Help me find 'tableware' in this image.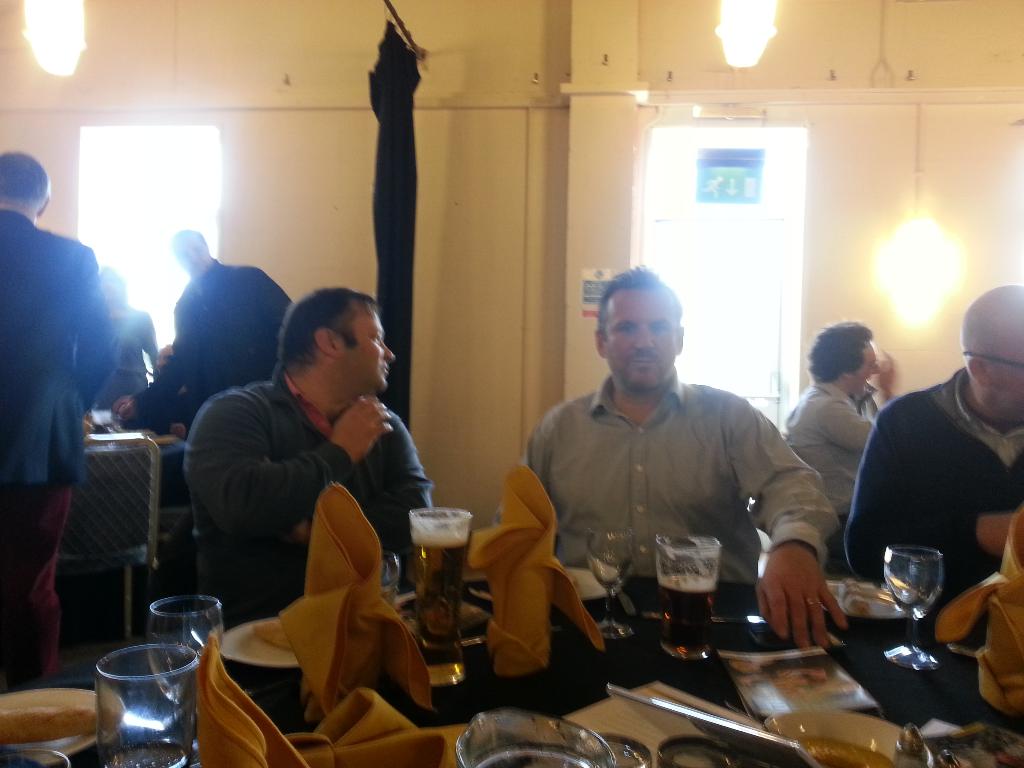
Found it: x1=1 y1=691 x2=130 y2=765.
